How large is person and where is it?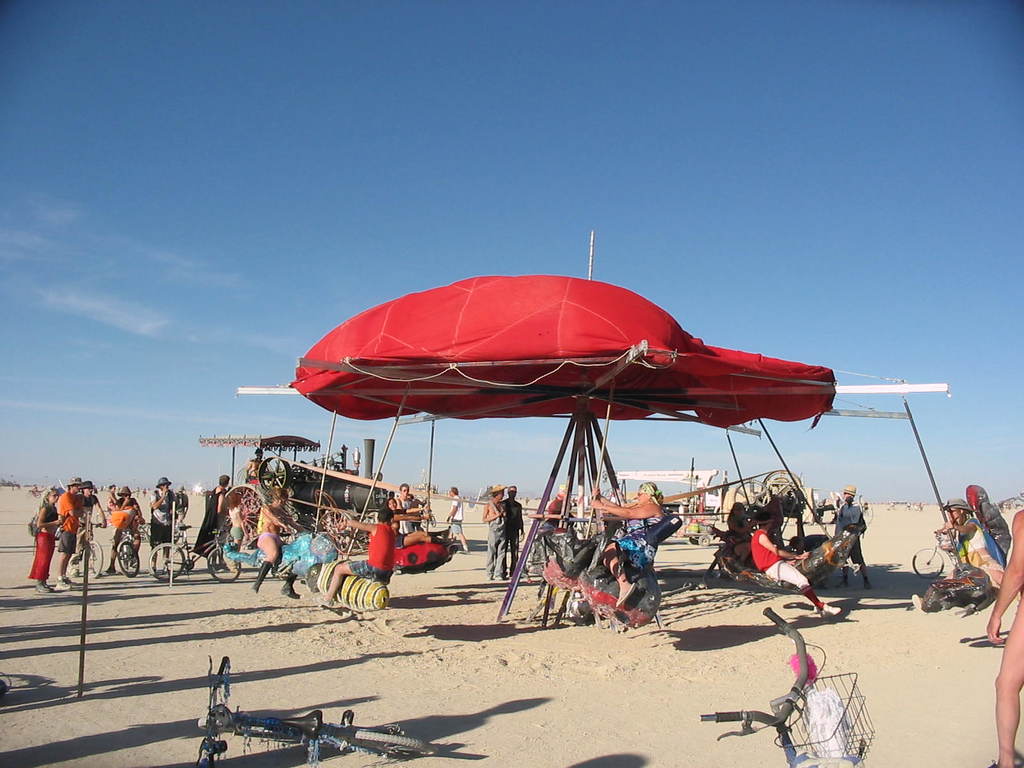
Bounding box: 589, 479, 666, 604.
